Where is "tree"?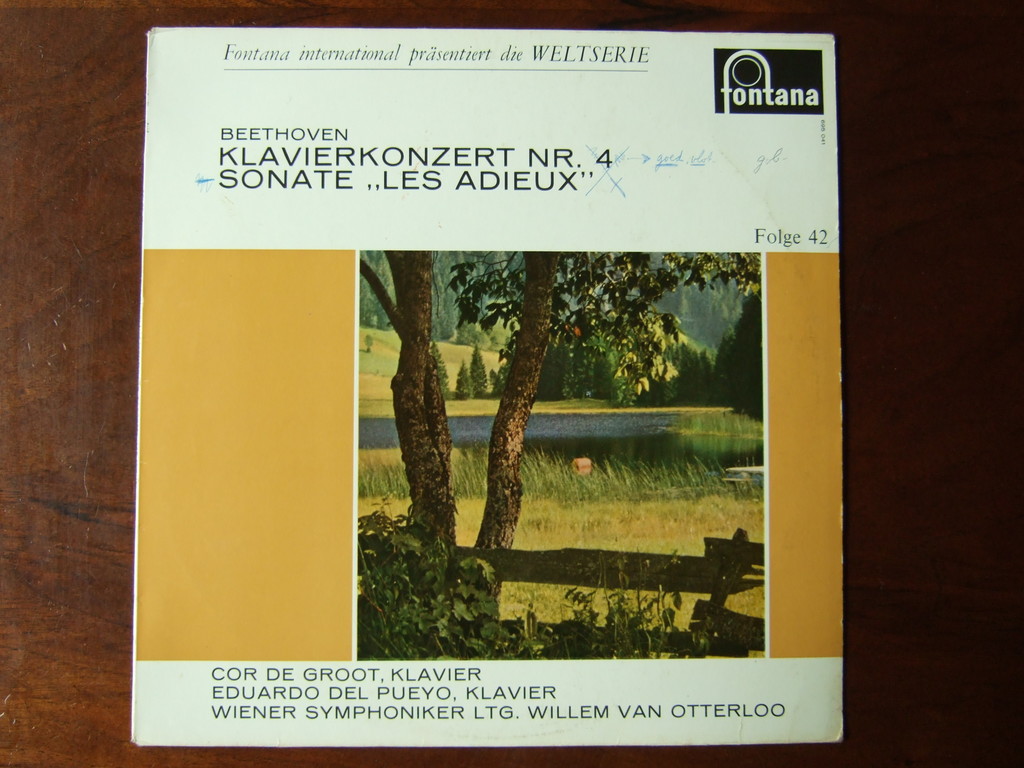
region(467, 351, 491, 400).
